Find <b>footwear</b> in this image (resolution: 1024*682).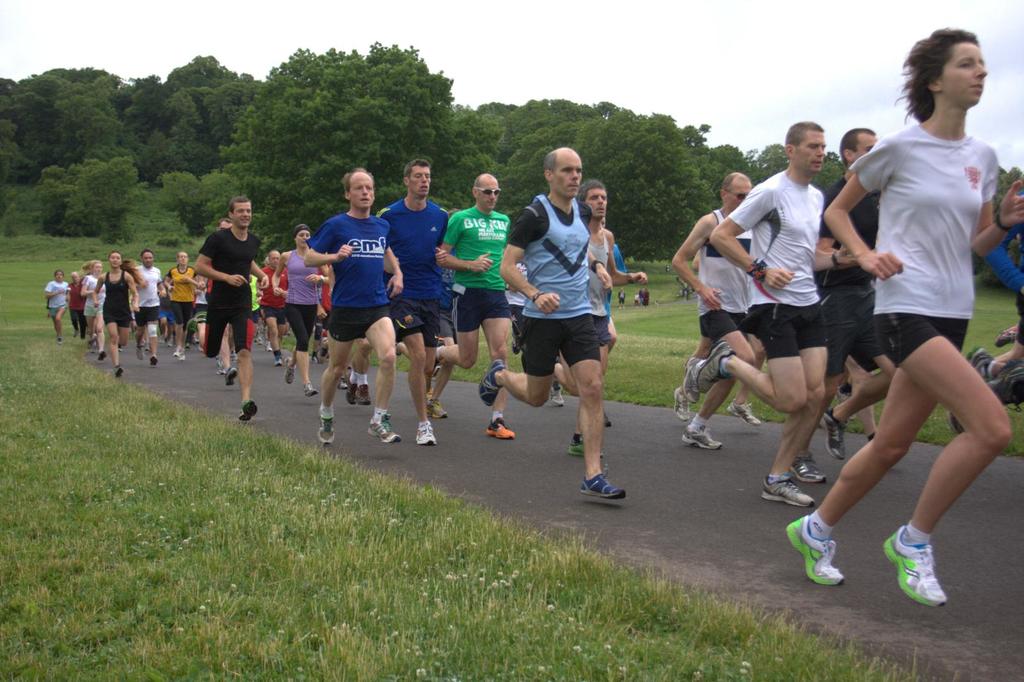
select_region(728, 391, 754, 430).
